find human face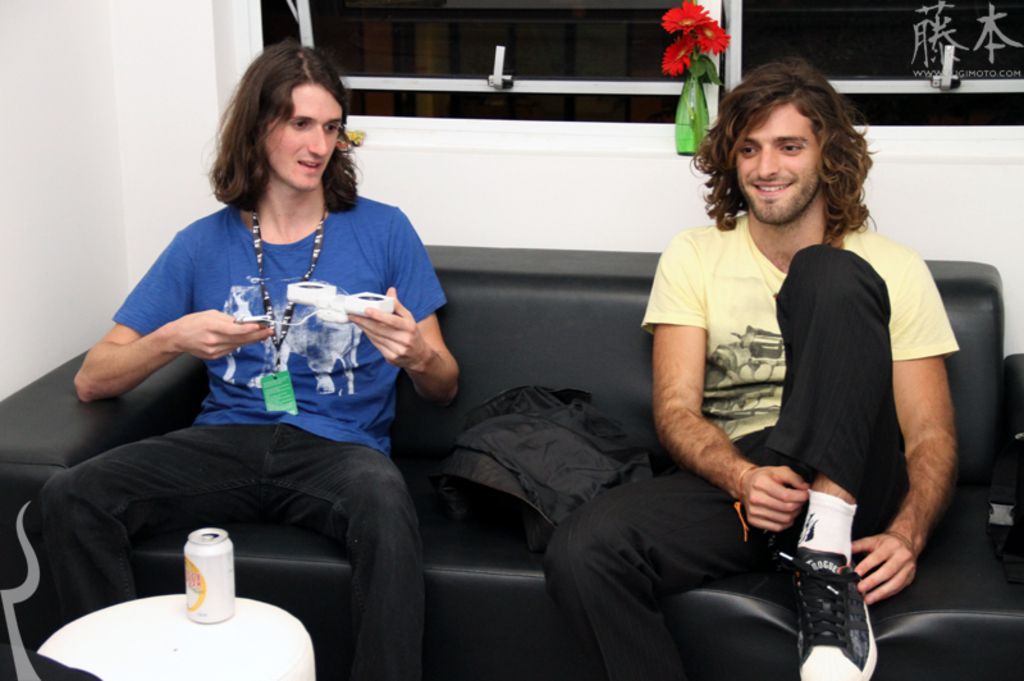
x1=731, y1=102, x2=824, y2=224
